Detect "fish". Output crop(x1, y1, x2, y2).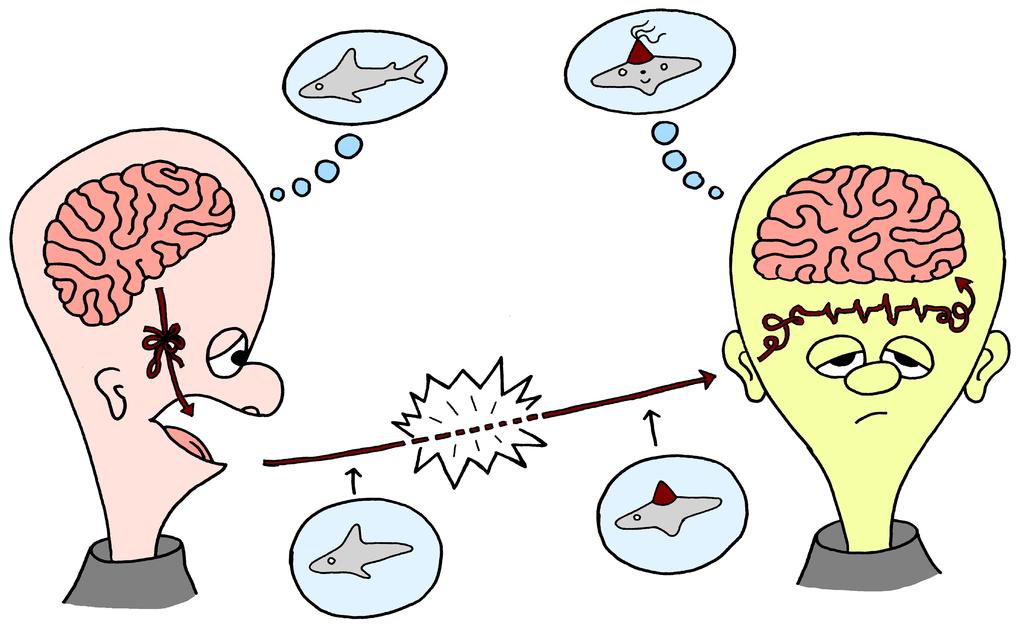
crop(311, 522, 416, 576).
